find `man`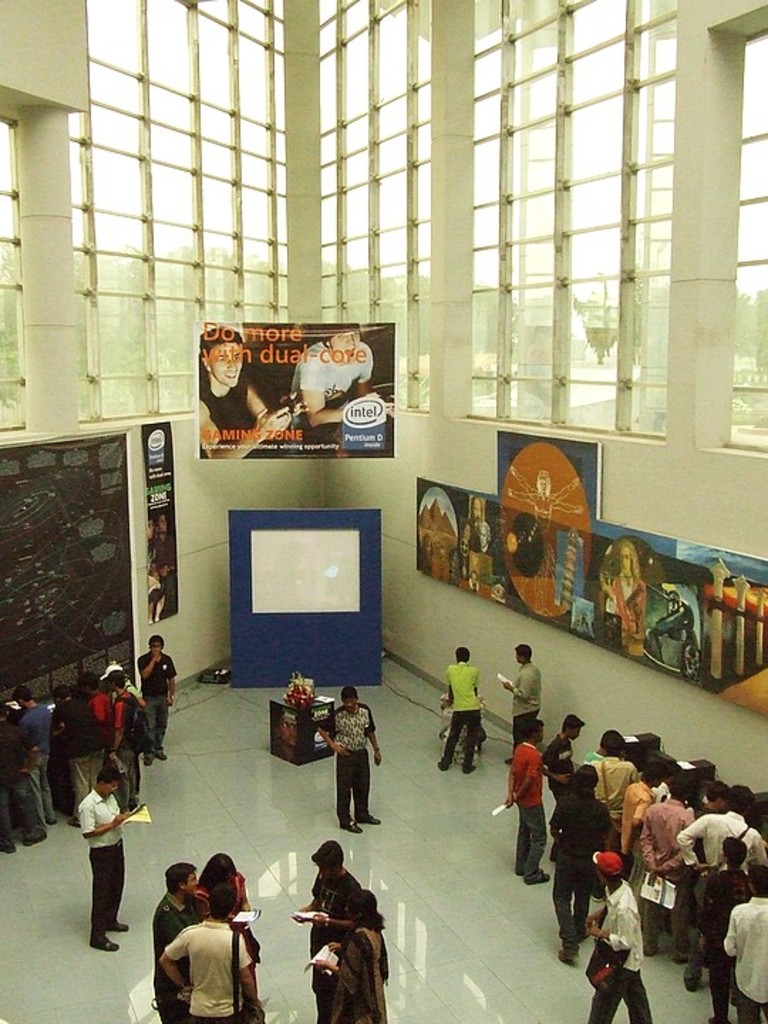
293 843 367 1018
